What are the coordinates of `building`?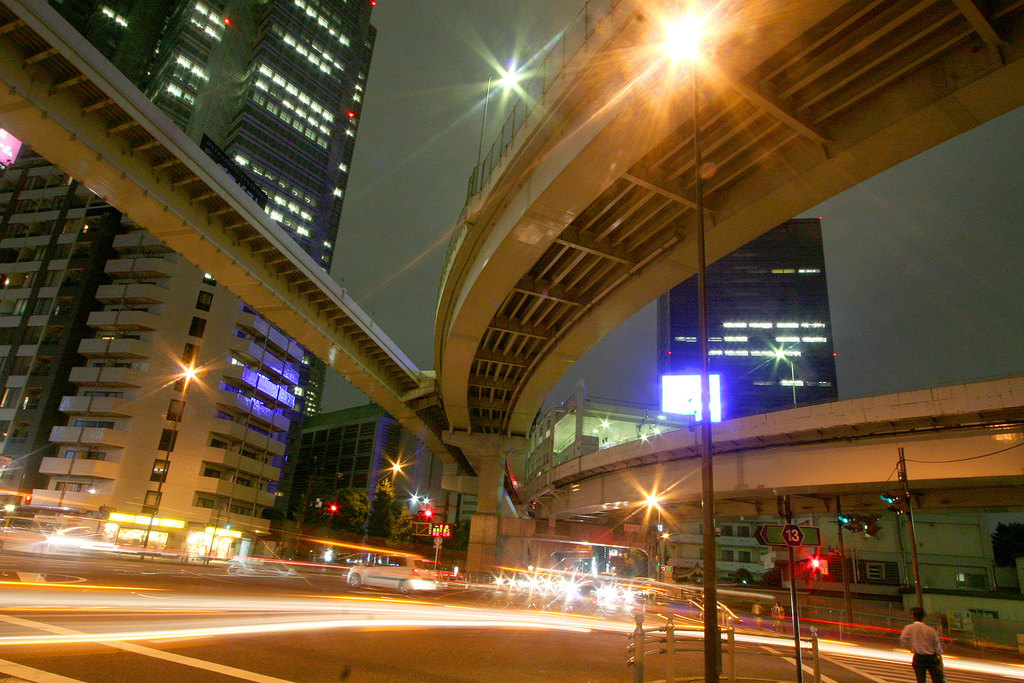
Rect(2, 0, 381, 559).
